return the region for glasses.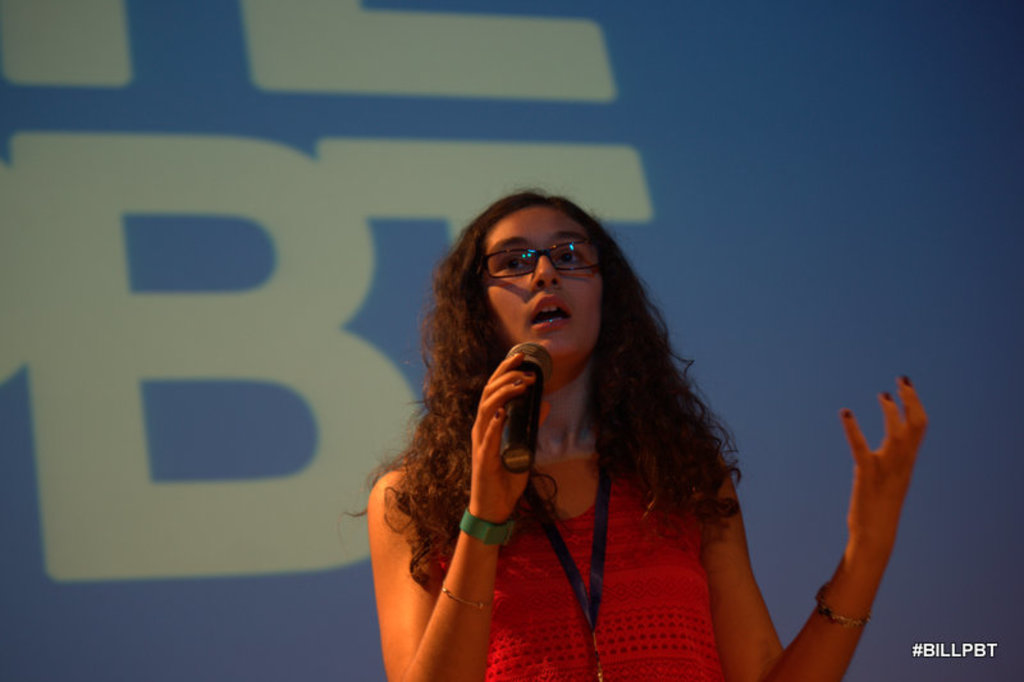
left=462, top=232, right=599, bottom=285.
